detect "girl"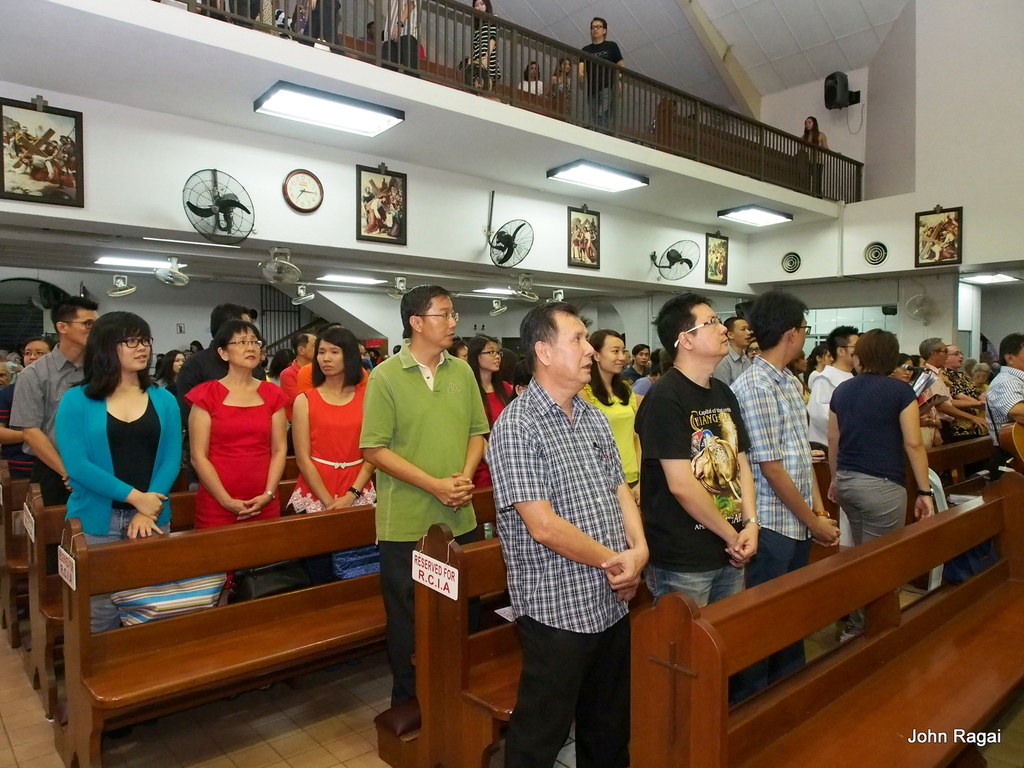
(x1=577, y1=332, x2=643, y2=507)
